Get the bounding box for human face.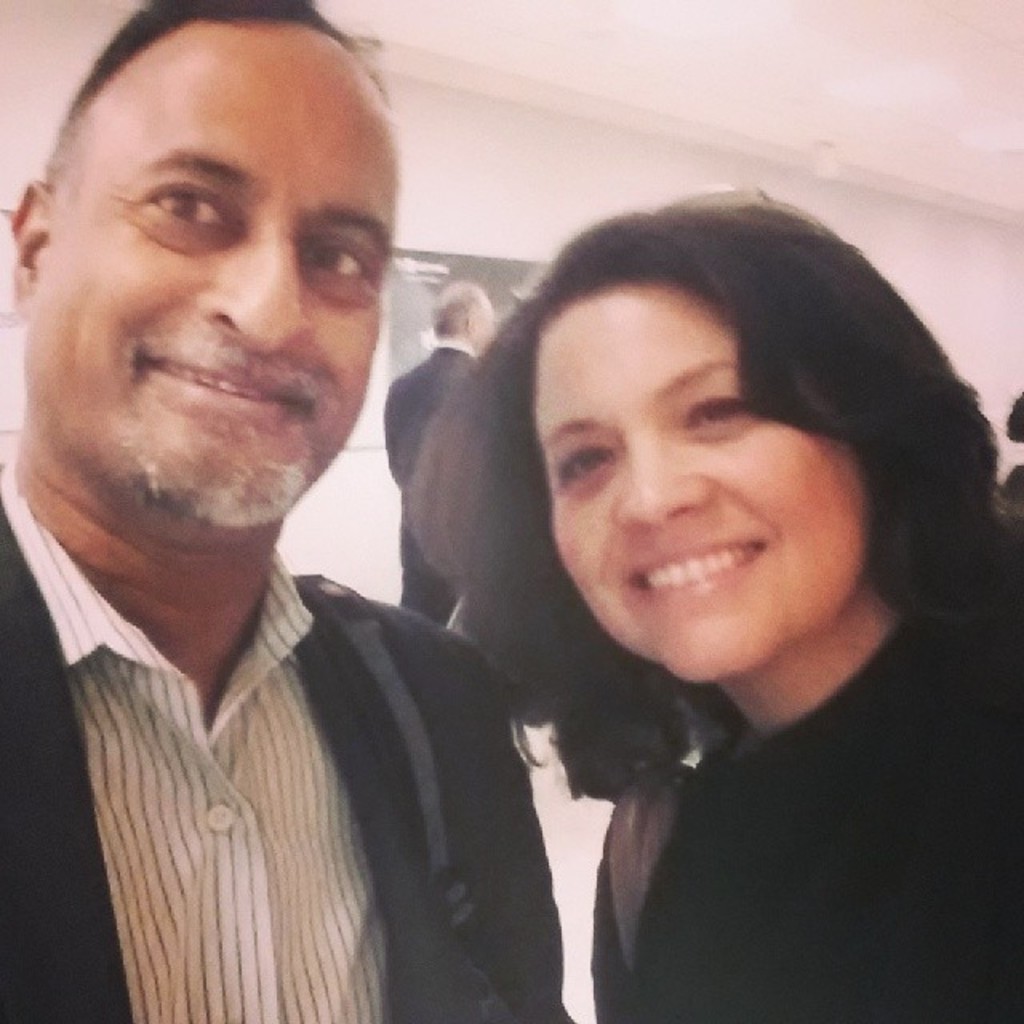
detection(530, 277, 861, 685).
